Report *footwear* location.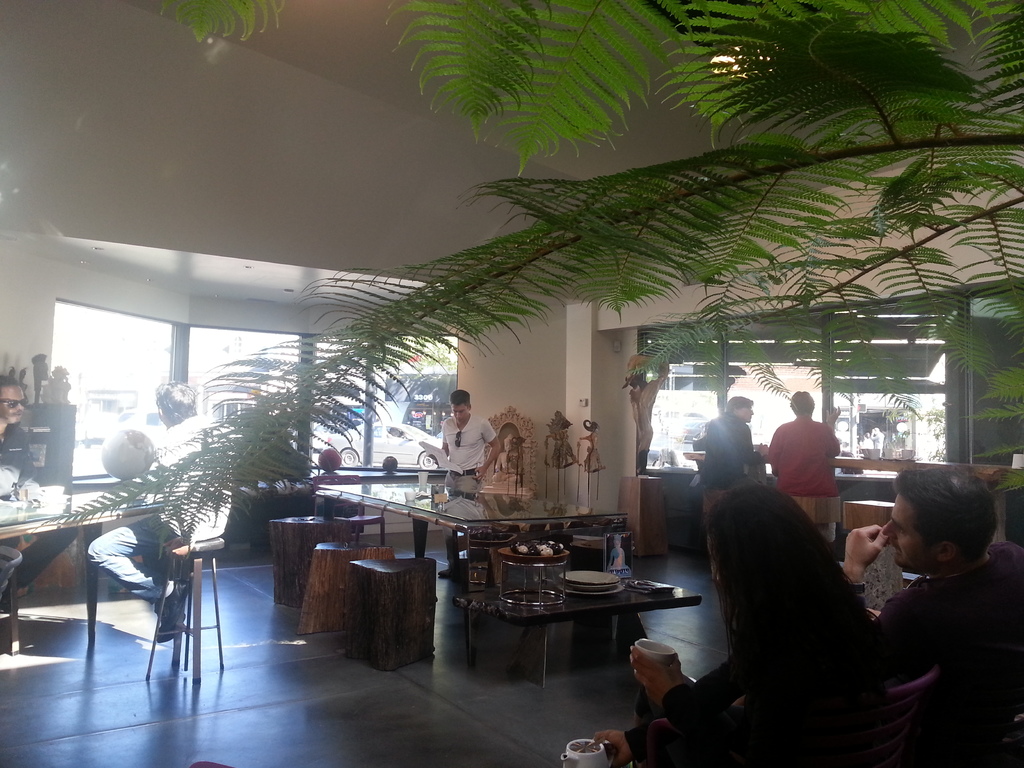
Report: 147,579,184,638.
